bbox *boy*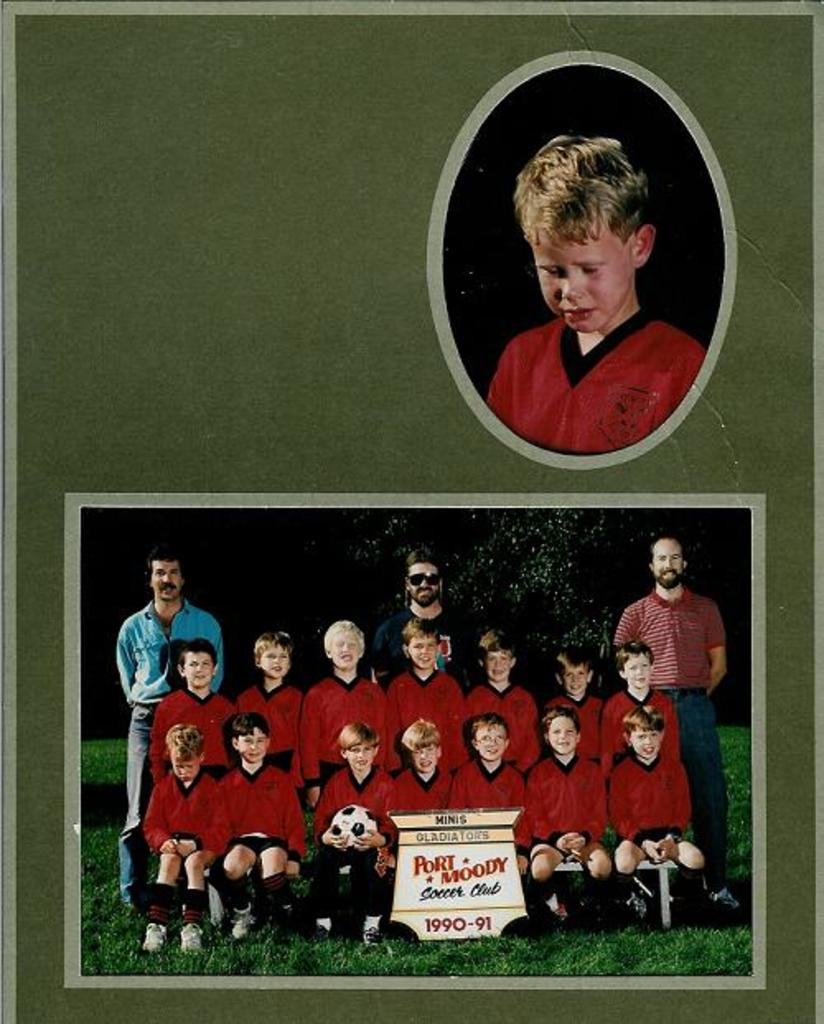
locate(307, 726, 400, 946)
